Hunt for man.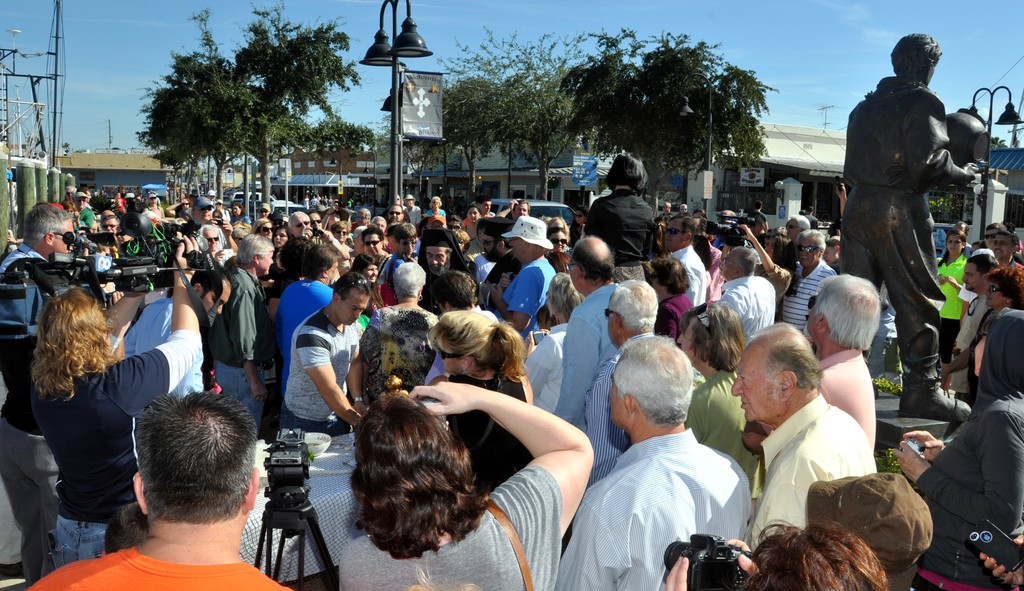
Hunted down at (430, 274, 504, 332).
